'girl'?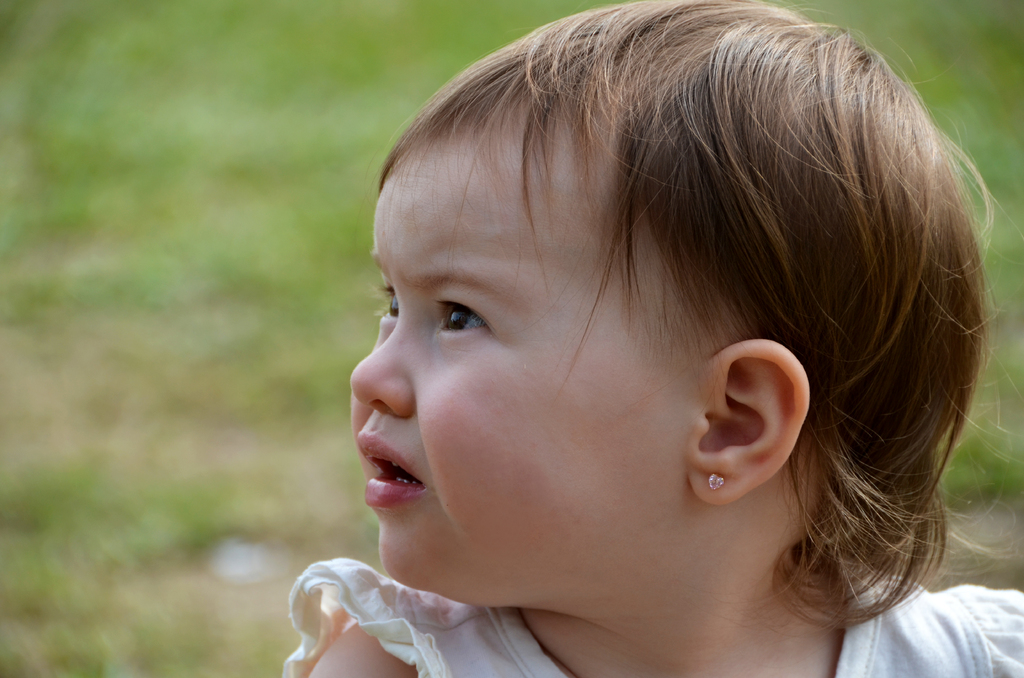
left=280, top=0, right=1023, bottom=677
